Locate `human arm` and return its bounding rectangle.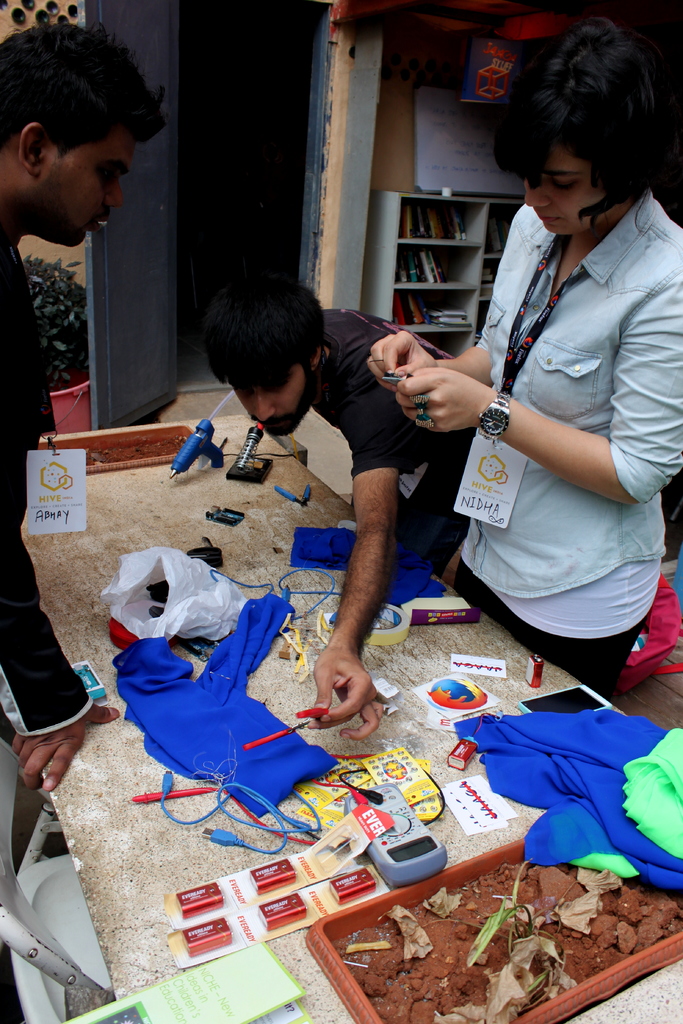
Rect(362, 326, 491, 390).
